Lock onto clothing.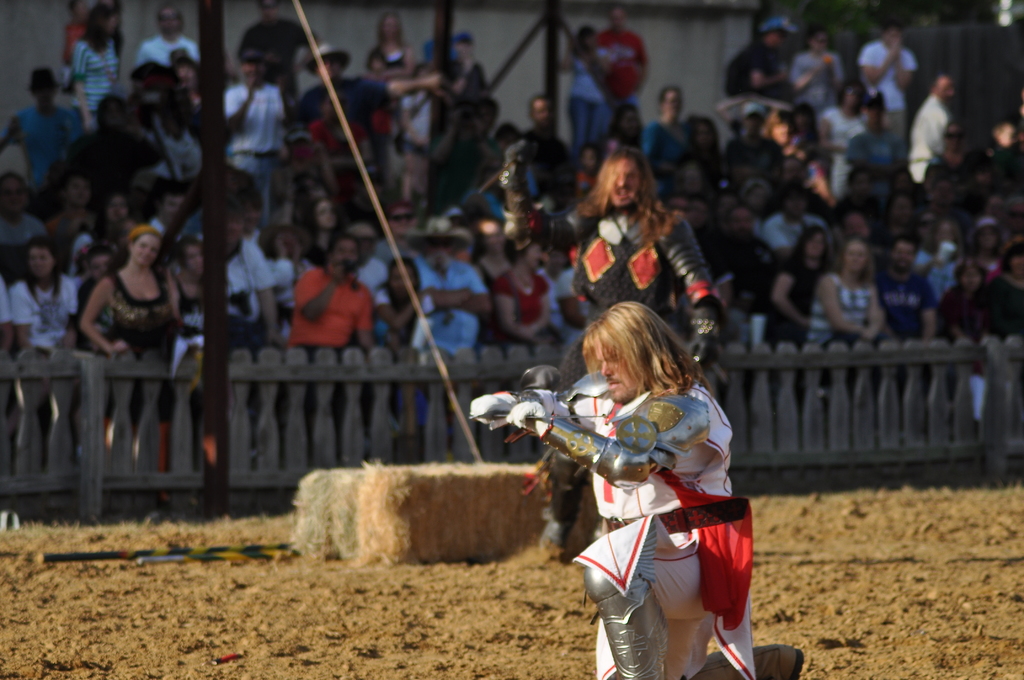
Locked: box(461, 360, 762, 679).
